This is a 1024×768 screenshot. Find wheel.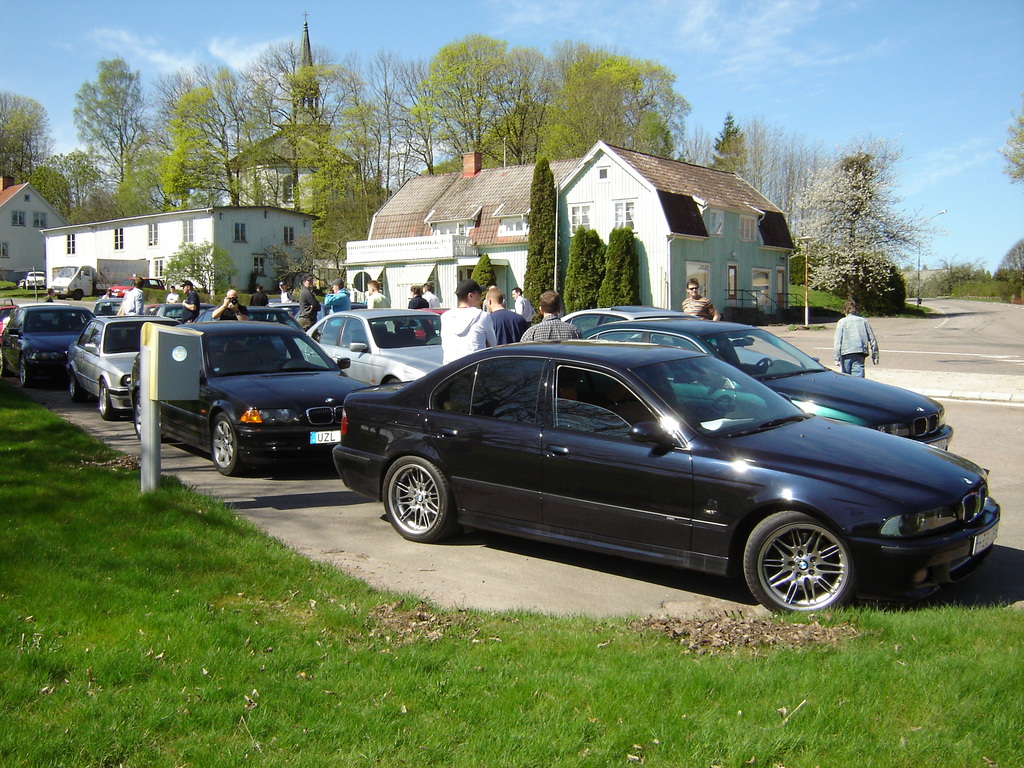
Bounding box: 131 389 161 444.
